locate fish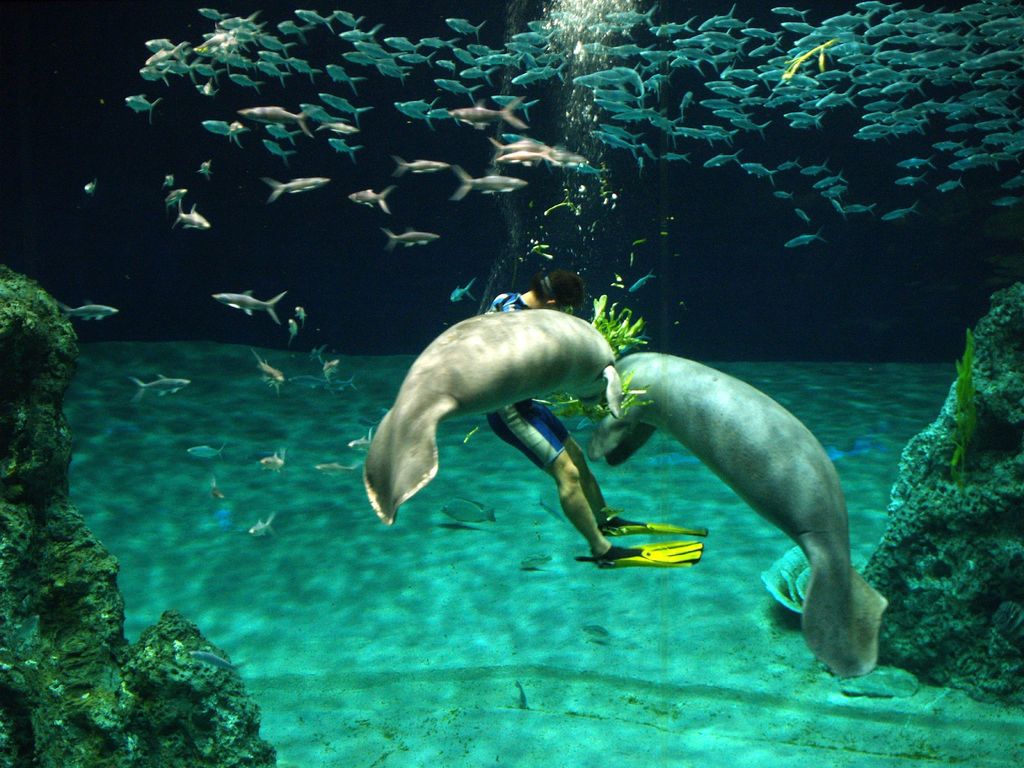
BBox(318, 358, 346, 376)
